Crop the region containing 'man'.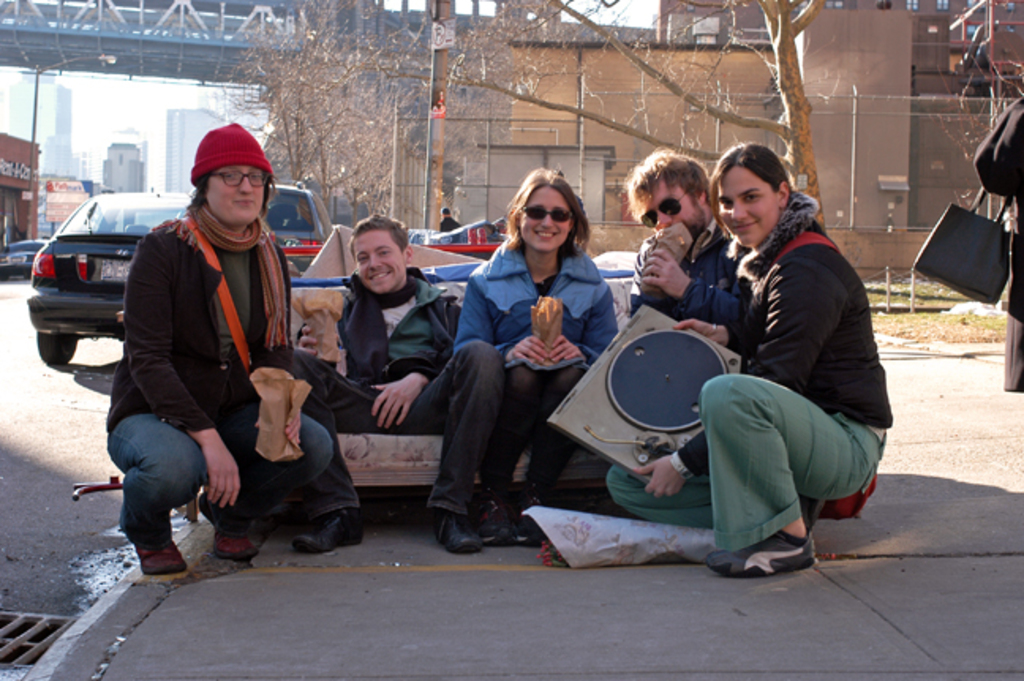
Crop region: <box>288,215,506,556</box>.
